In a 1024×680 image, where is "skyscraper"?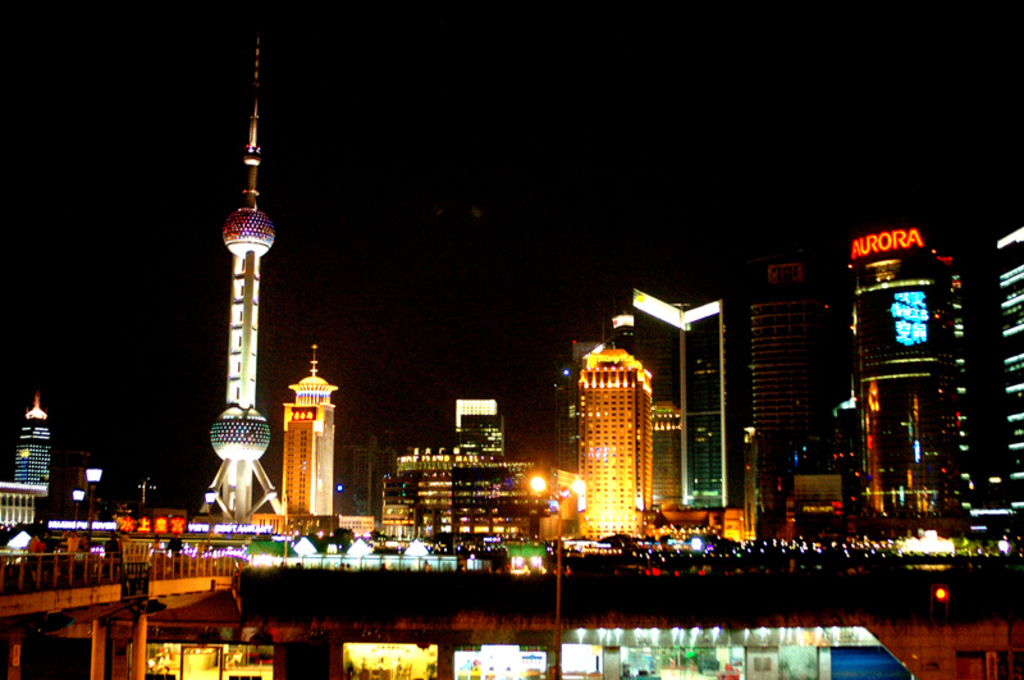
box(576, 327, 657, 547).
